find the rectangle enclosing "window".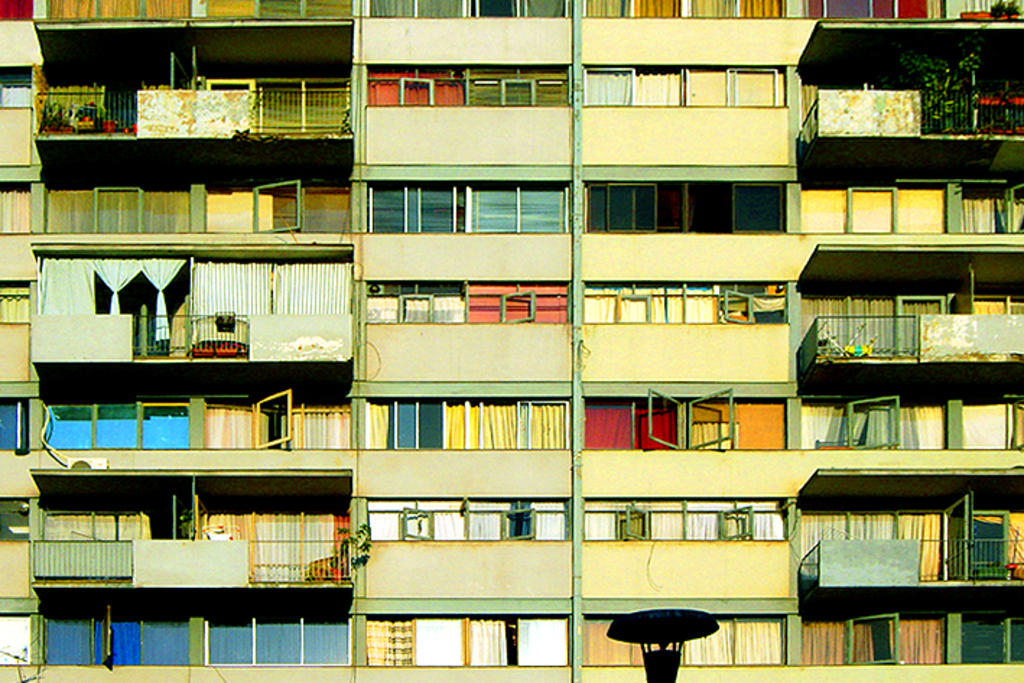
bbox=(380, 406, 448, 451).
